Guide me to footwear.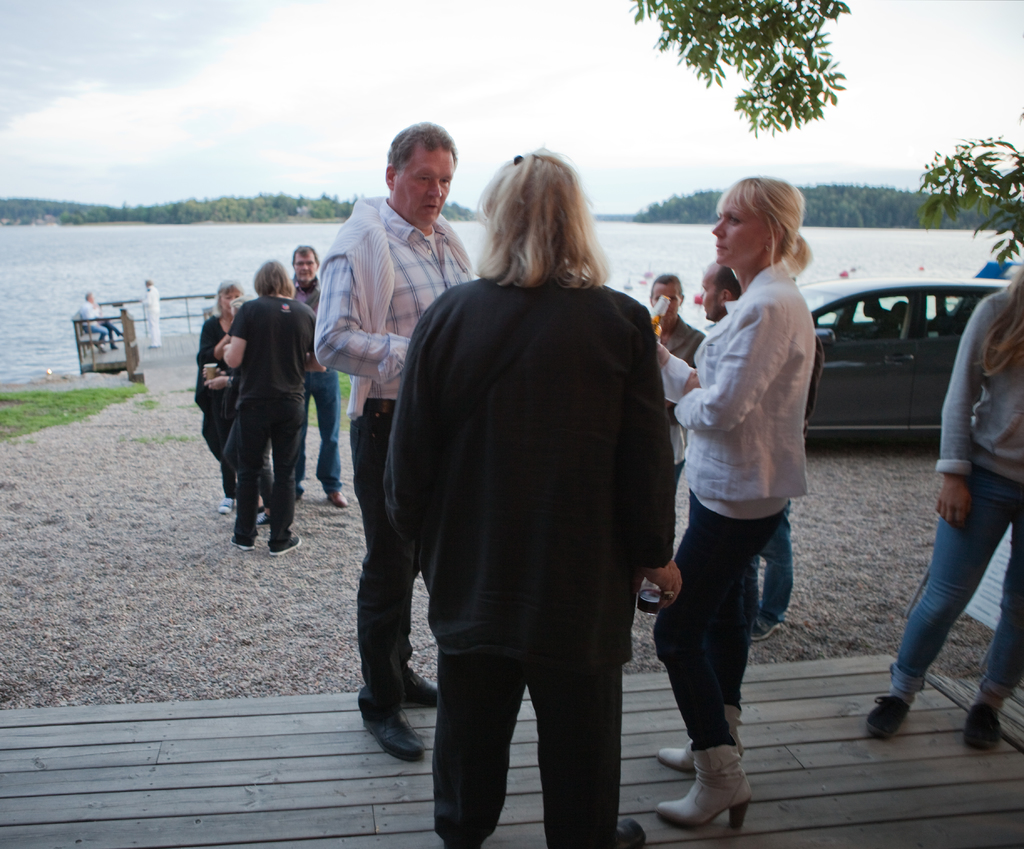
Guidance: Rect(267, 533, 303, 555).
